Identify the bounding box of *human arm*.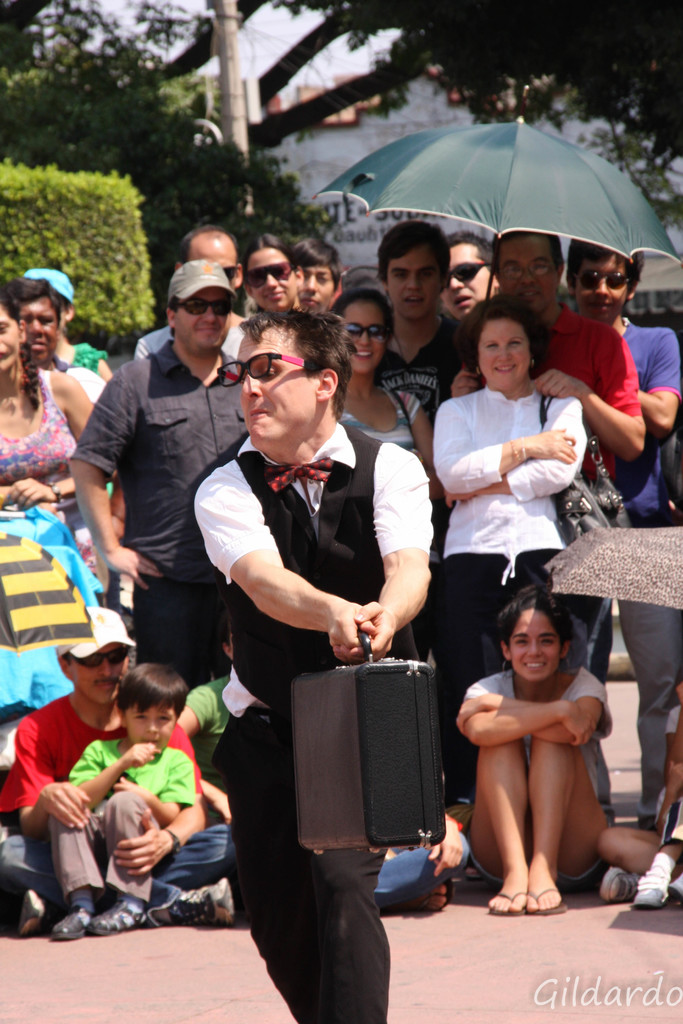
select_region(190, 455, 383, 667).
